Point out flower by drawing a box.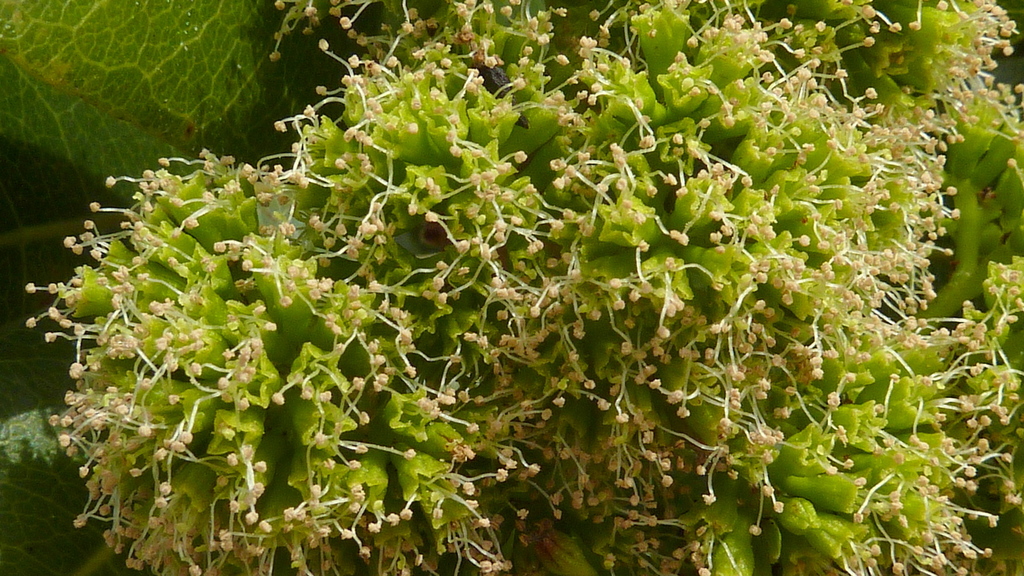
Rect(705, 493, 715, 504).
